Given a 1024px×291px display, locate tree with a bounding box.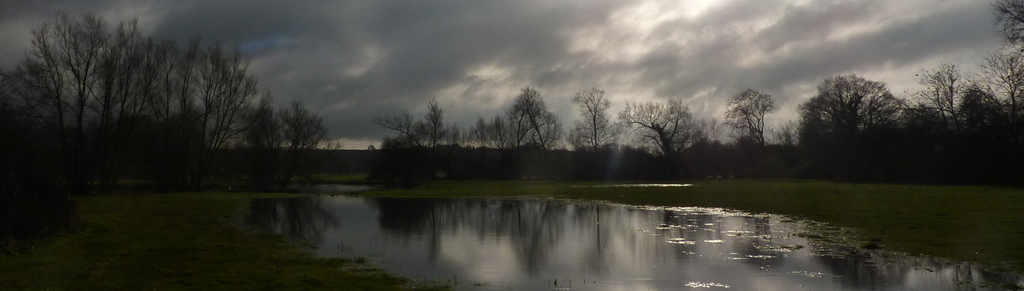
Located: bbox(723, 89, 770, 148).
